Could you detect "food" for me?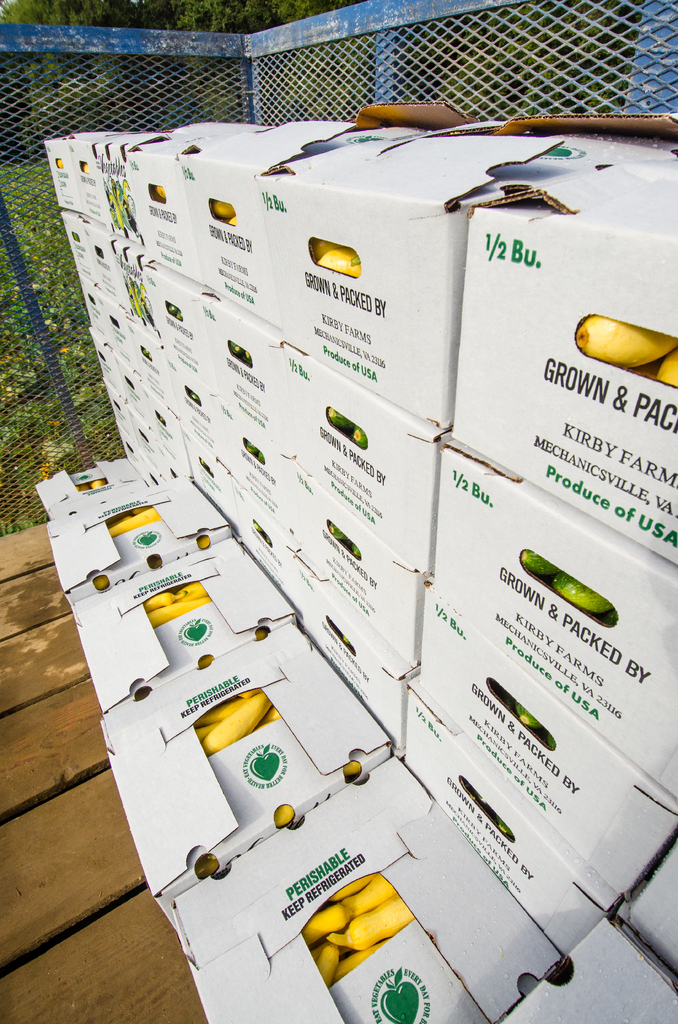
Detection result: 255:449:264:466.
